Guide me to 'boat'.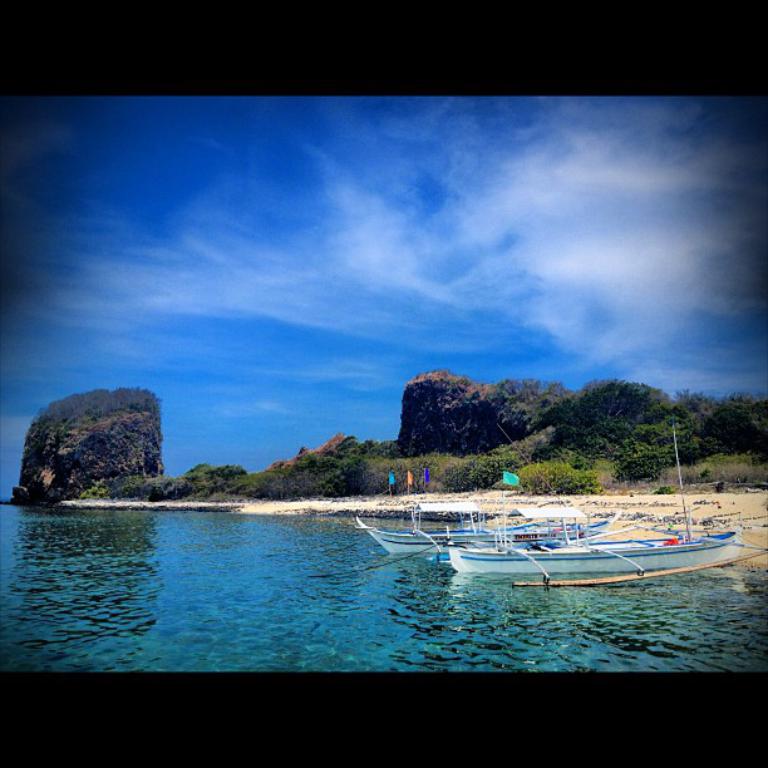
Guidance: (left=471, top=517, right=708, bottom=589).
